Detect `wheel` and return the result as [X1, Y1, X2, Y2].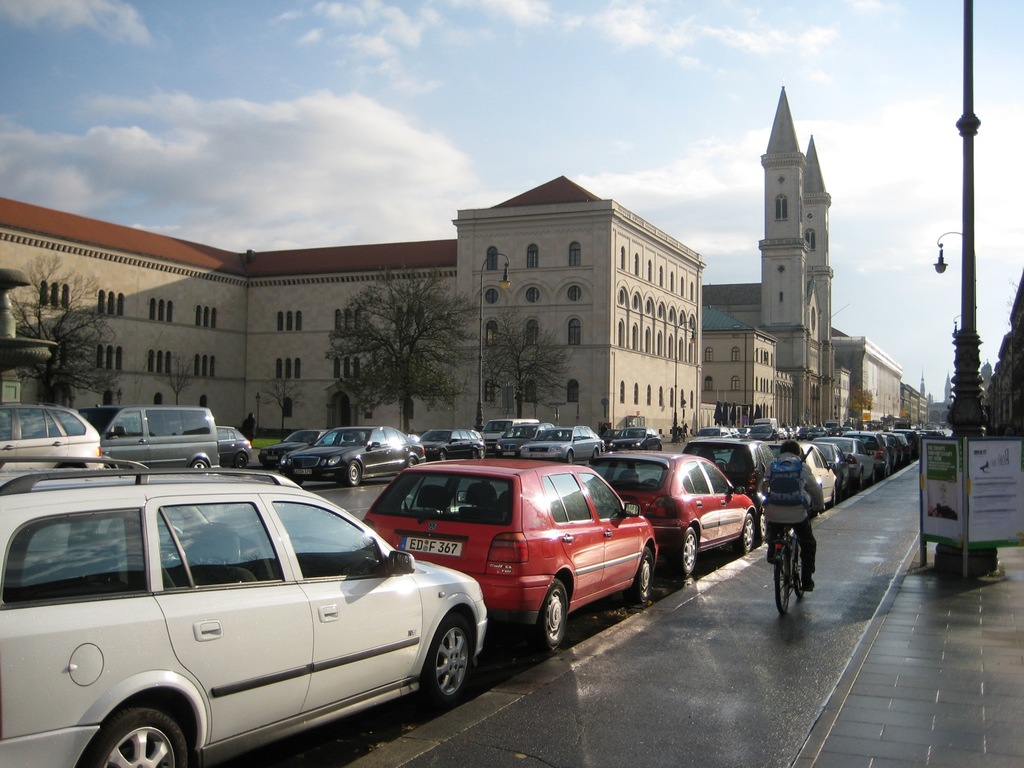
[408, 452, 420, 466].
